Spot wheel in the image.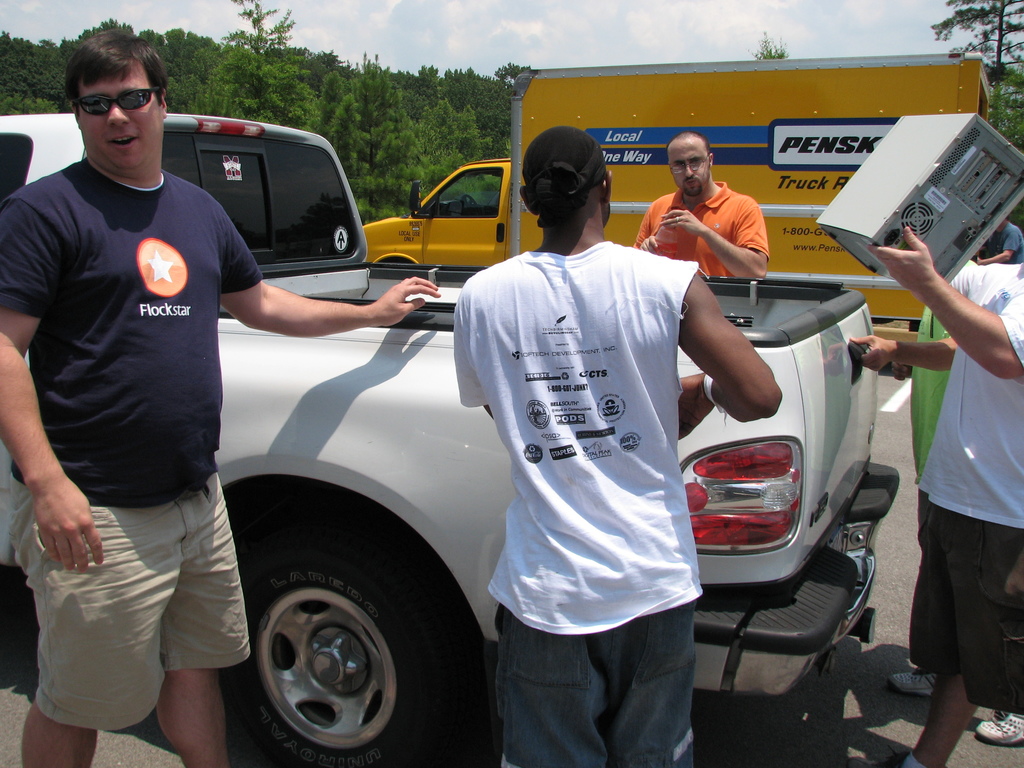
wheel found at <region>217, 538, 443, 754</region>.
